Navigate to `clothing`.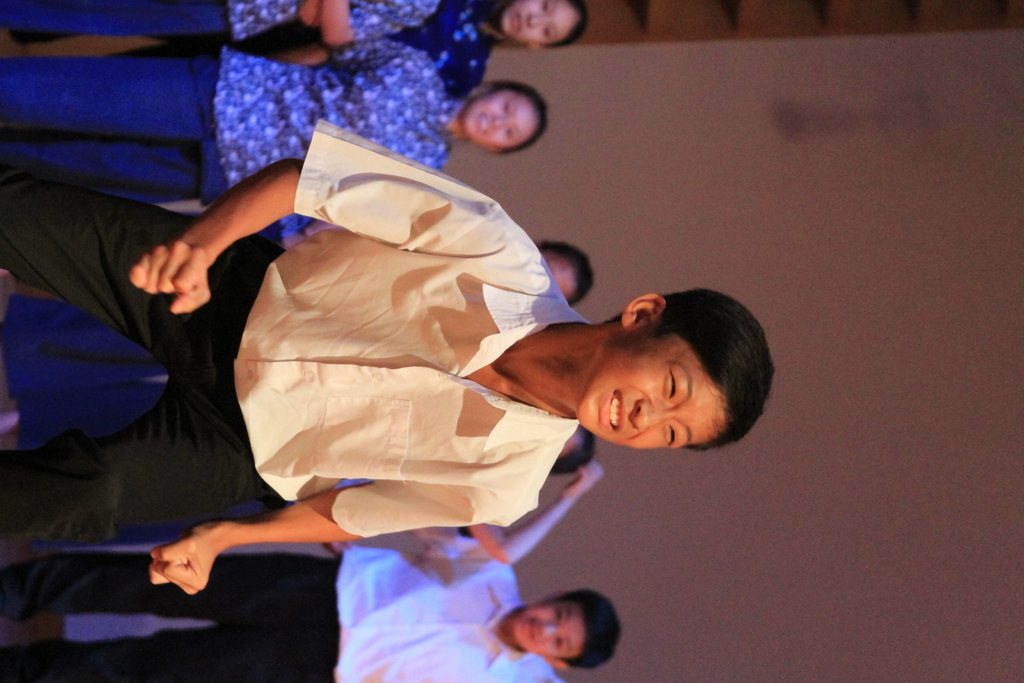
Navigation target: <region>0, 522, 532, 682</region>.
